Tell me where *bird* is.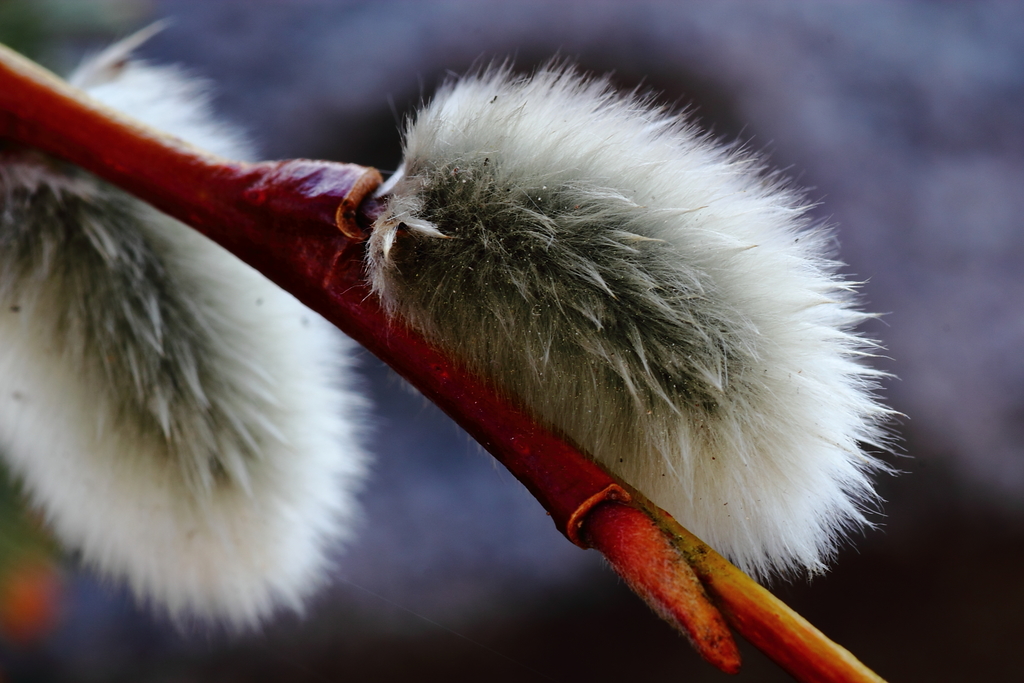
*bird* is at Rect(0, 0, 1023, 682).
